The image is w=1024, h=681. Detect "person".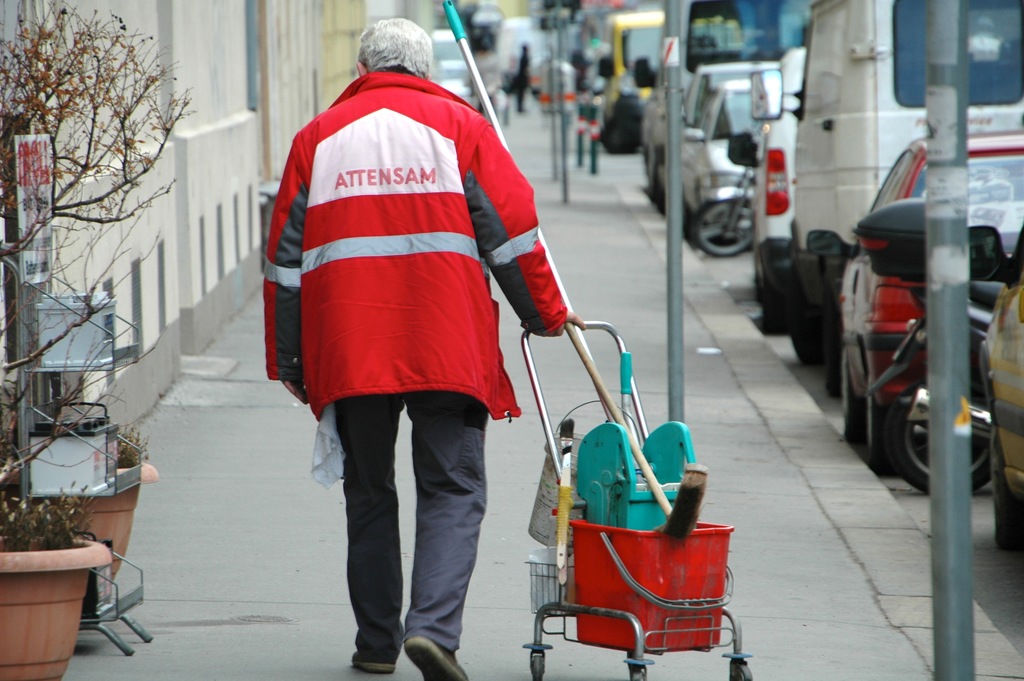
Detection: [left=509, top=40, right=534, bottom=111].
